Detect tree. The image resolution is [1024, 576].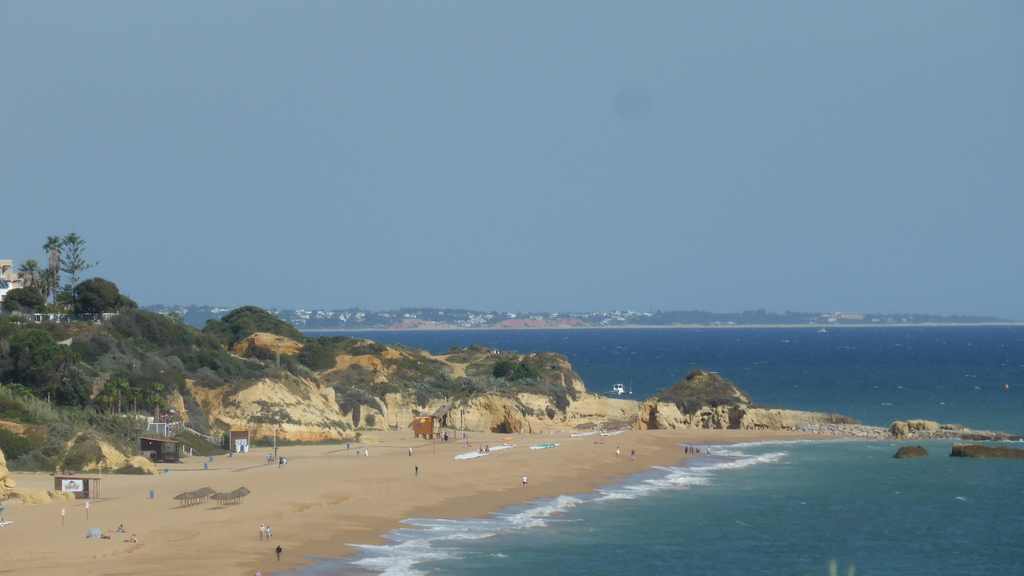
[16, 254, 44, 283].
